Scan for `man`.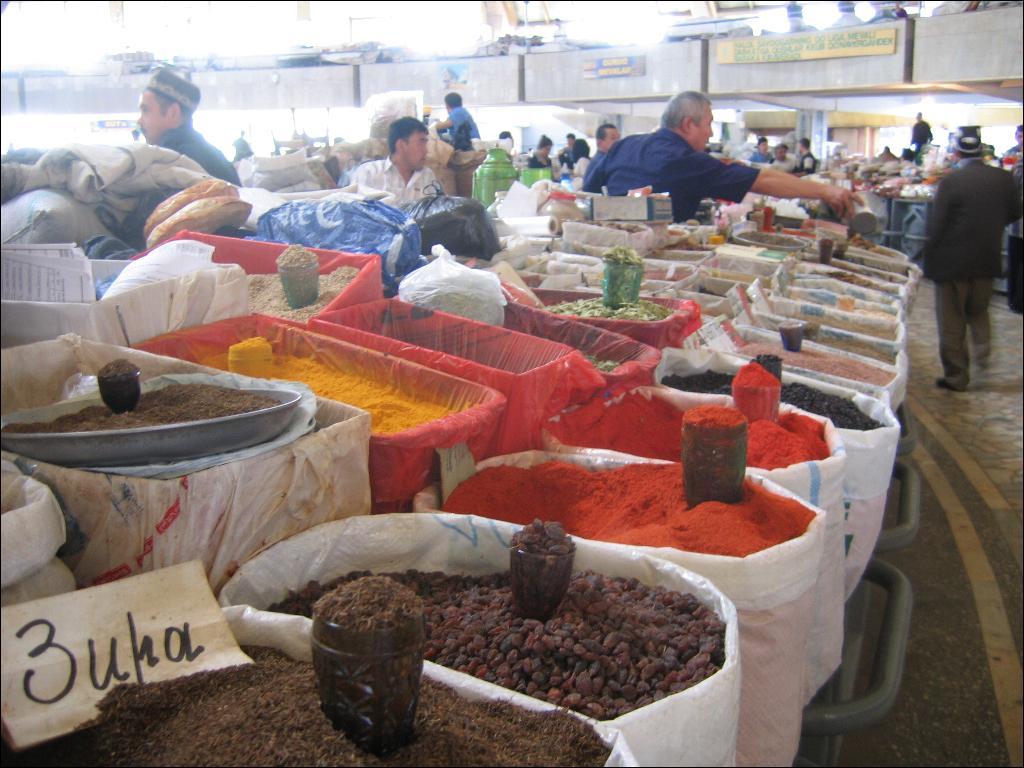
Scan result: x1=125, y1=79, x2=237, y2=206.
